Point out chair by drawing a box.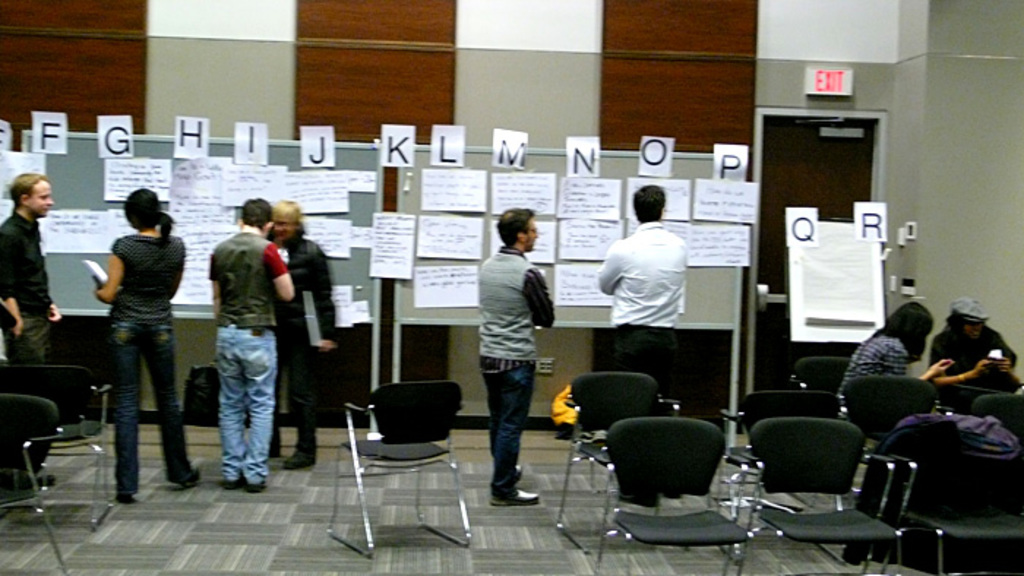
crop(339, 365, 459, 560).
